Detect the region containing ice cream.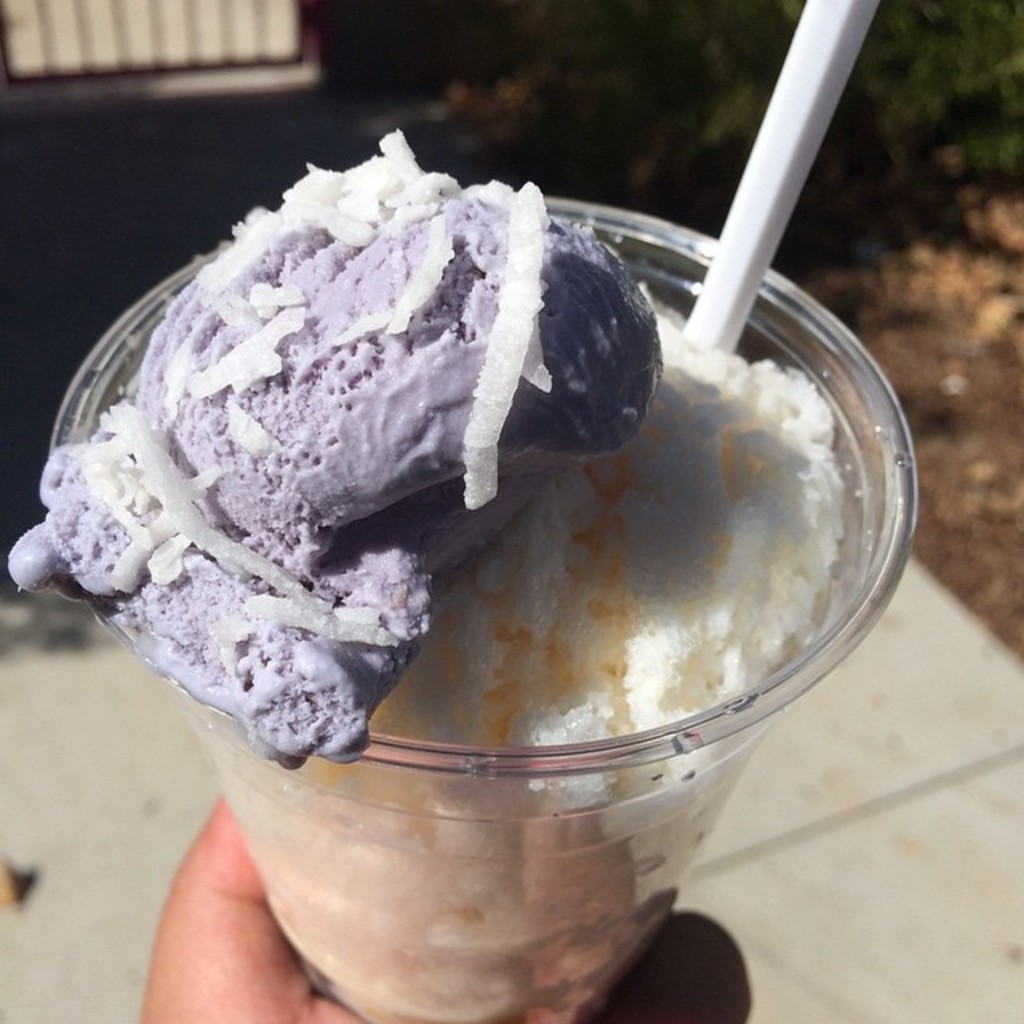
region(0, 130, 840, 1022).
